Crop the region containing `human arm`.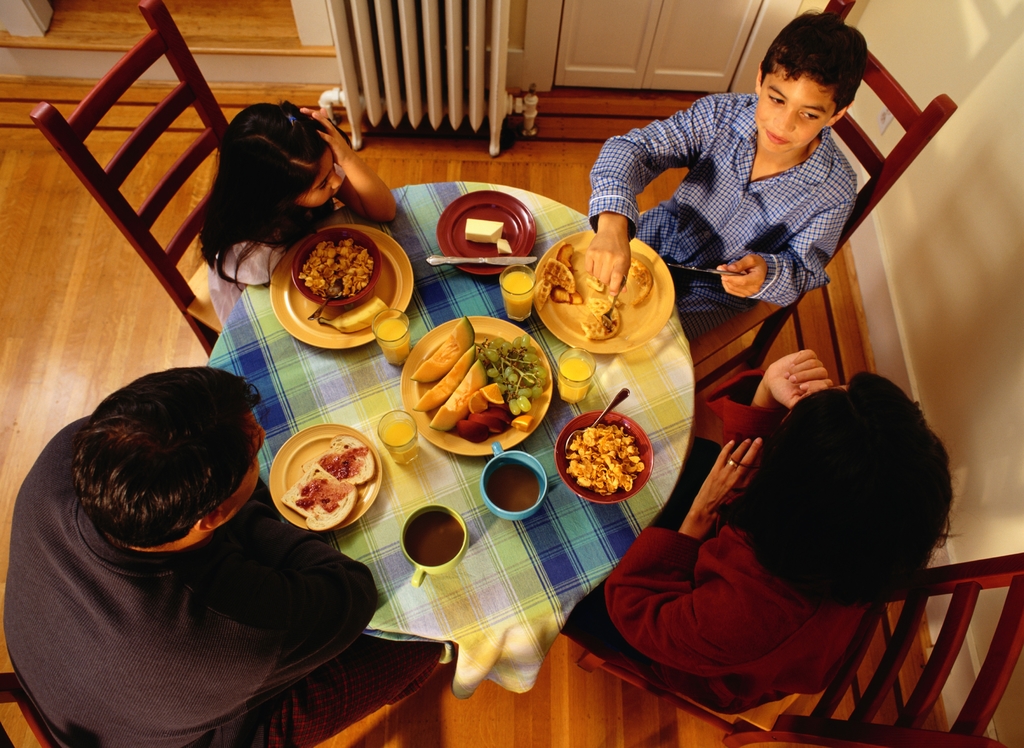
Crop region: x1=723 y1=199 x2=852 y2=310.
